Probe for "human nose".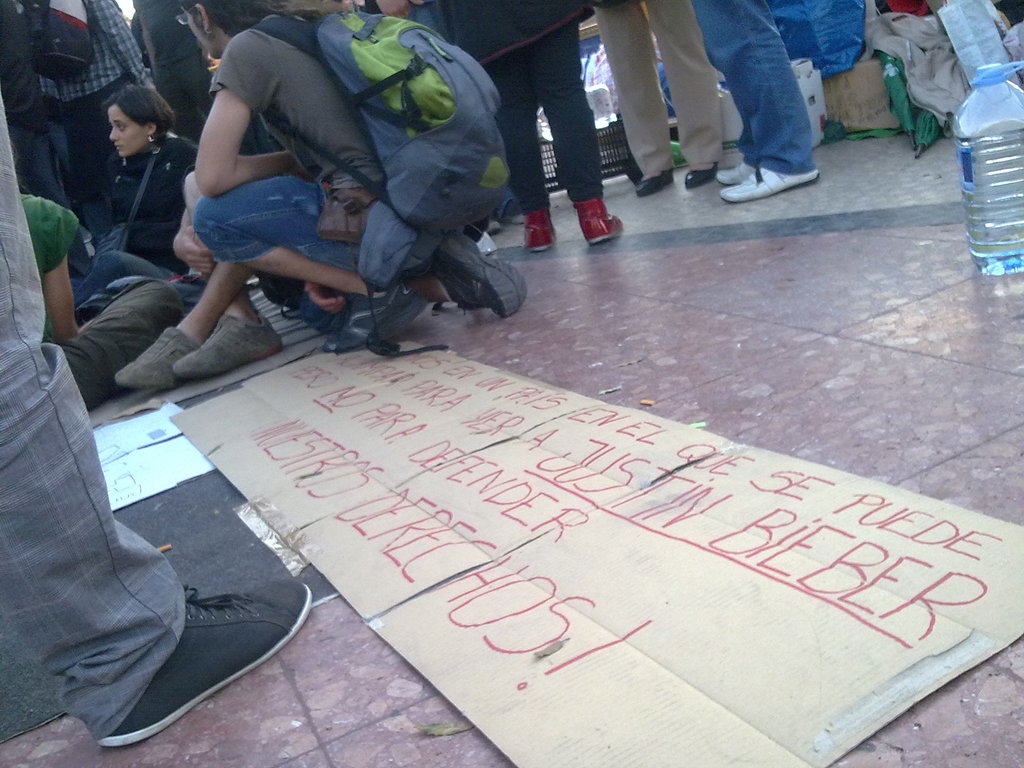
Probe result: left=109, top=124, right=122, bottom=141.
